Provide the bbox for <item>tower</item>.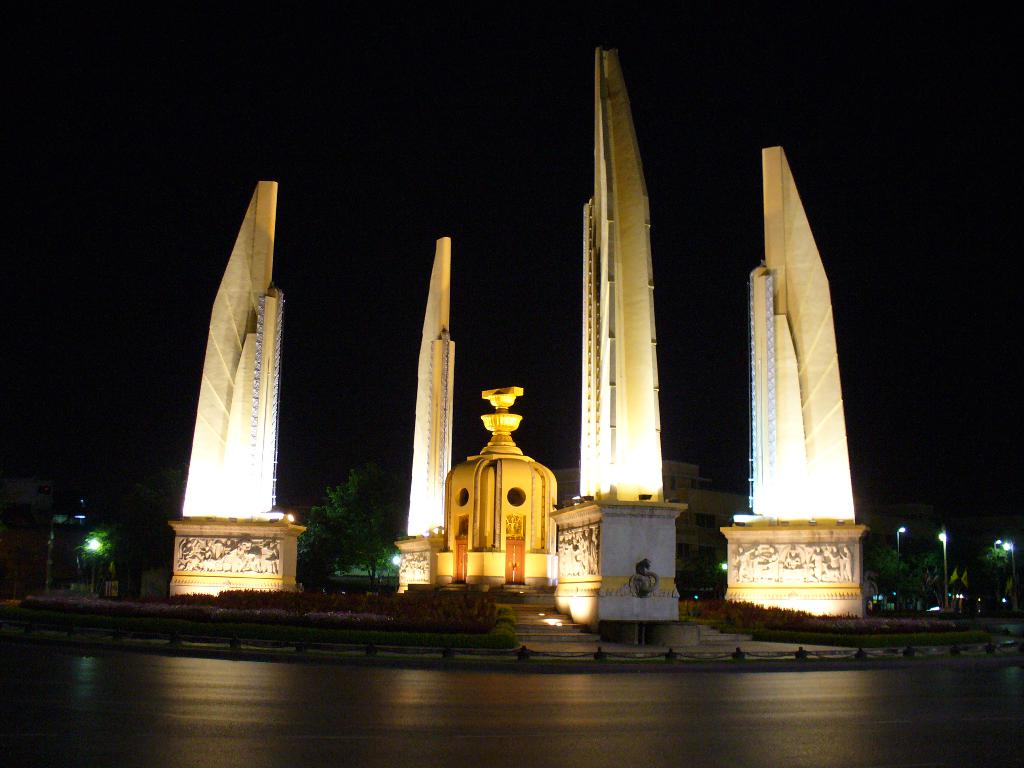
l=428, t=380, r=559, b=598.
